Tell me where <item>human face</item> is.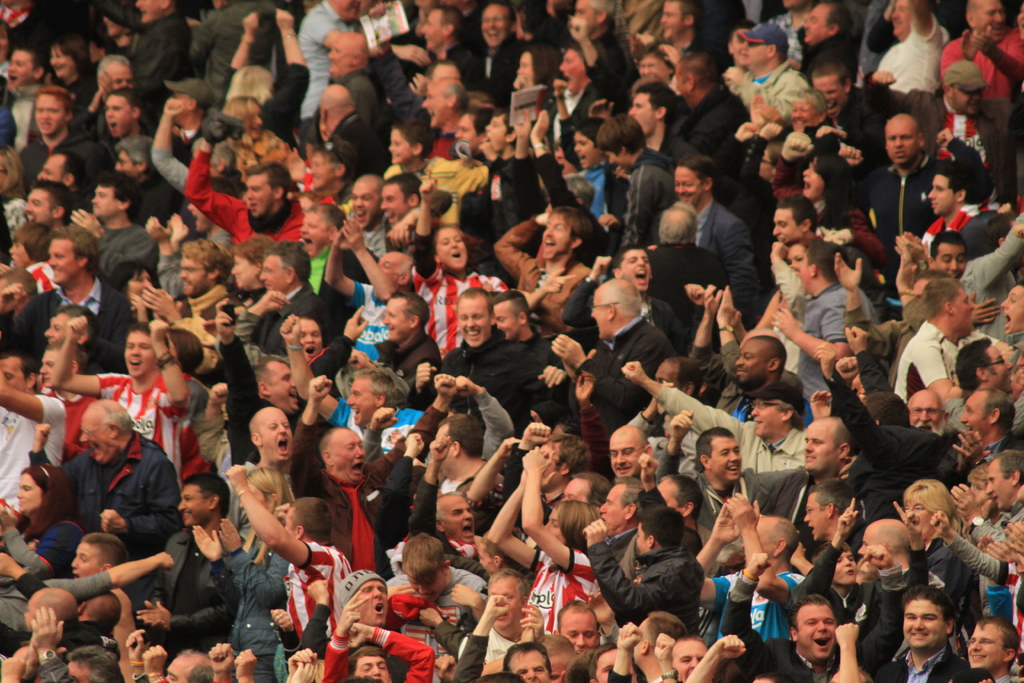
<item>human face</item> is at (x1=351, y1=181, x2=379, y2=228).
